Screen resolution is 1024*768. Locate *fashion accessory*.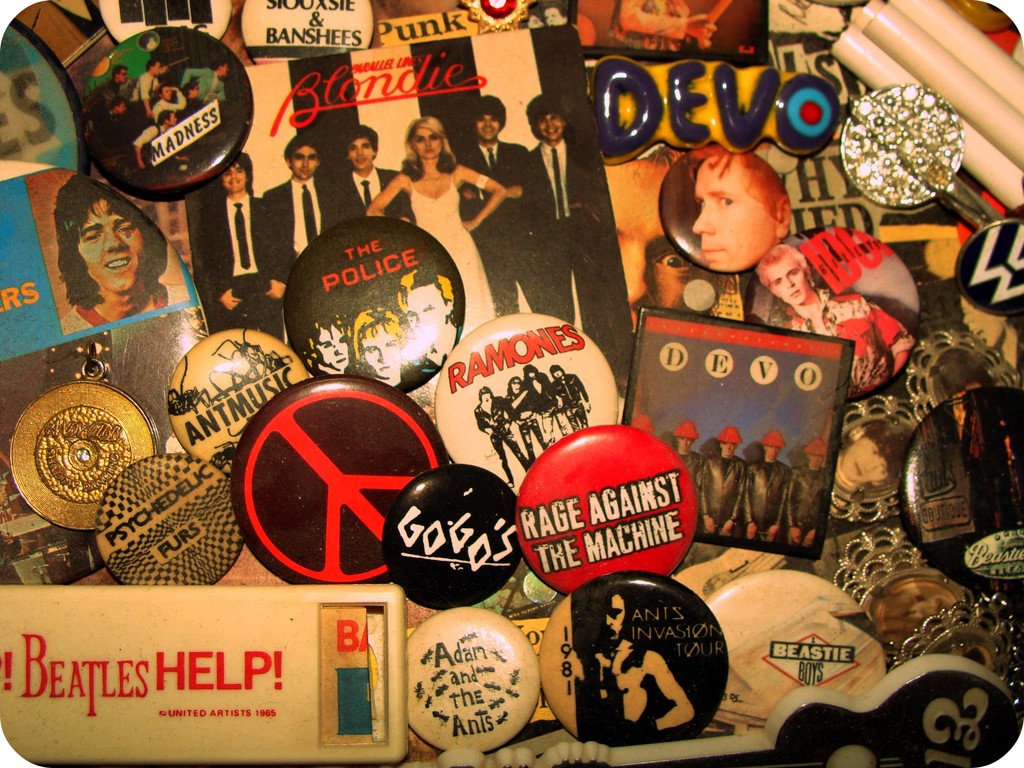
(left=717, top=426, right=742, bottom=443).
